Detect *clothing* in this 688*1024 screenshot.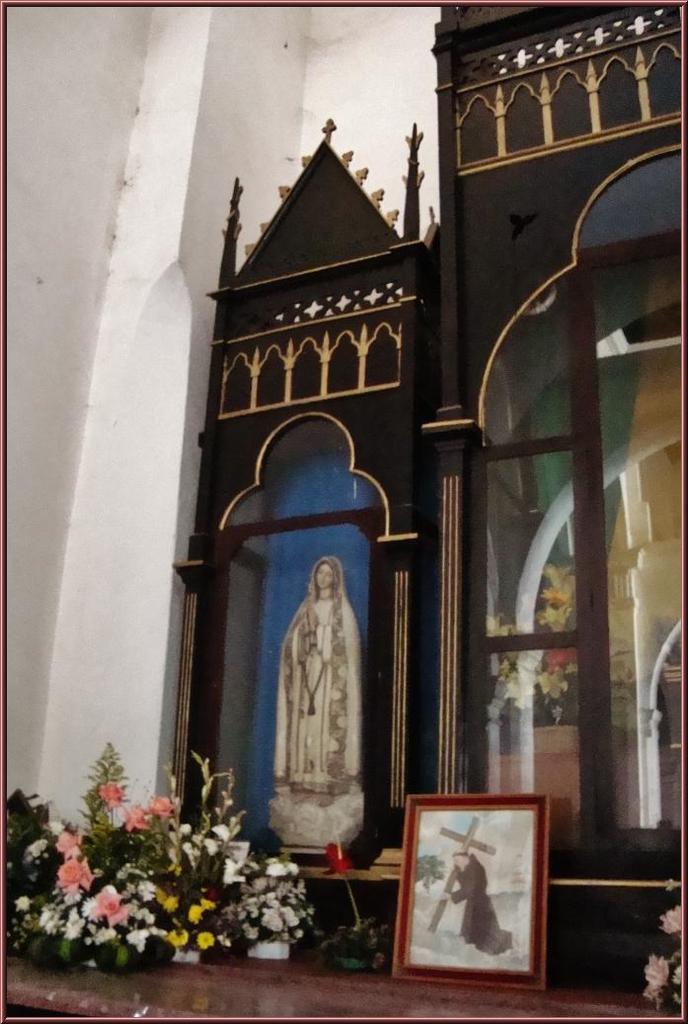
Detection: locate(268, 536, 375, 845).
